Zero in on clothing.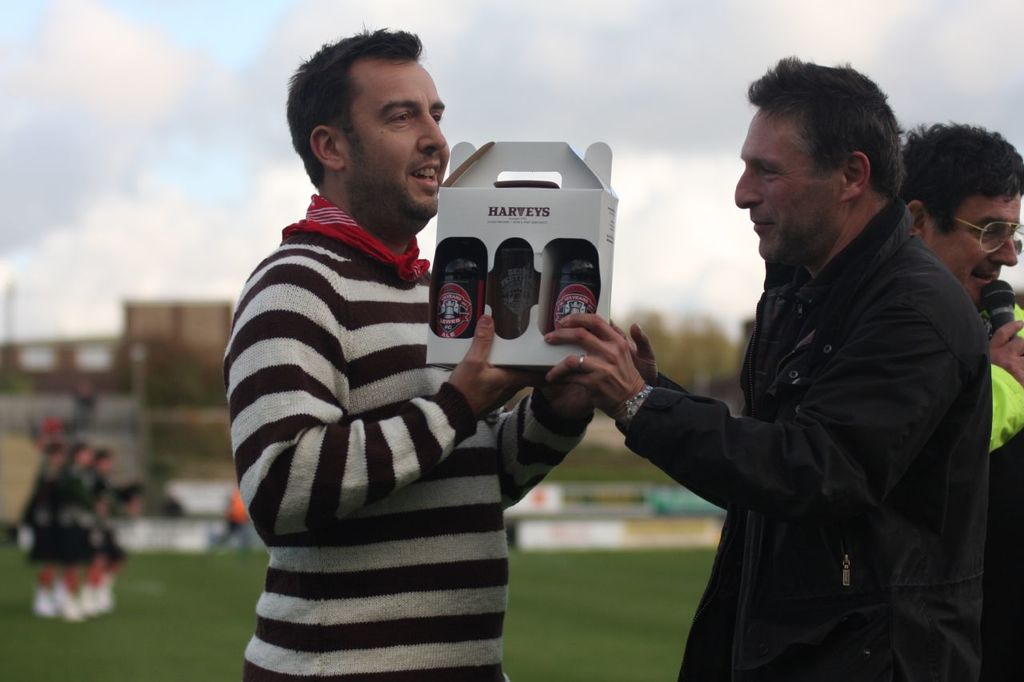
Zeroed in: [994,279,1023,663].
